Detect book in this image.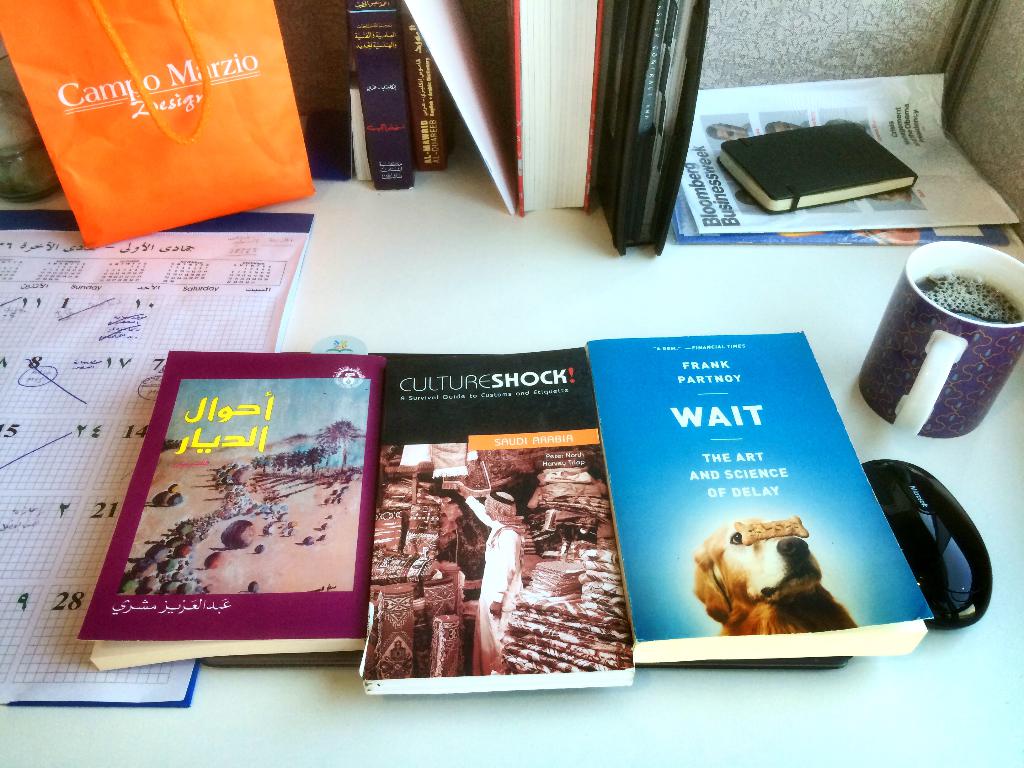
Detection: (338, 0, 415, 192).
